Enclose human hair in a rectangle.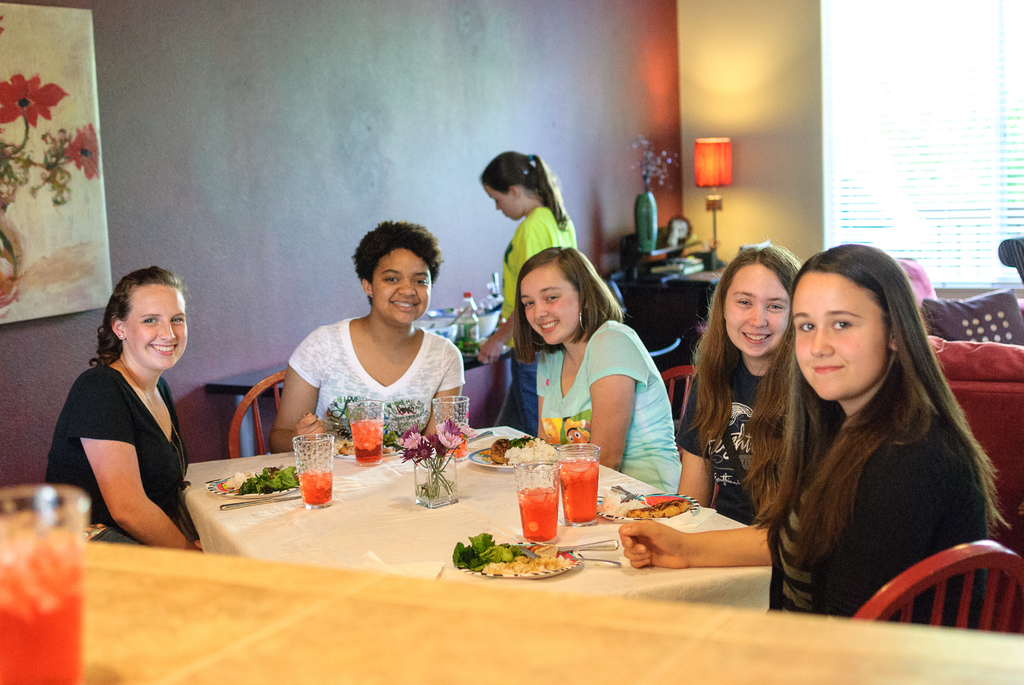
x1=782, y1=221, x2=980, y2=547.
